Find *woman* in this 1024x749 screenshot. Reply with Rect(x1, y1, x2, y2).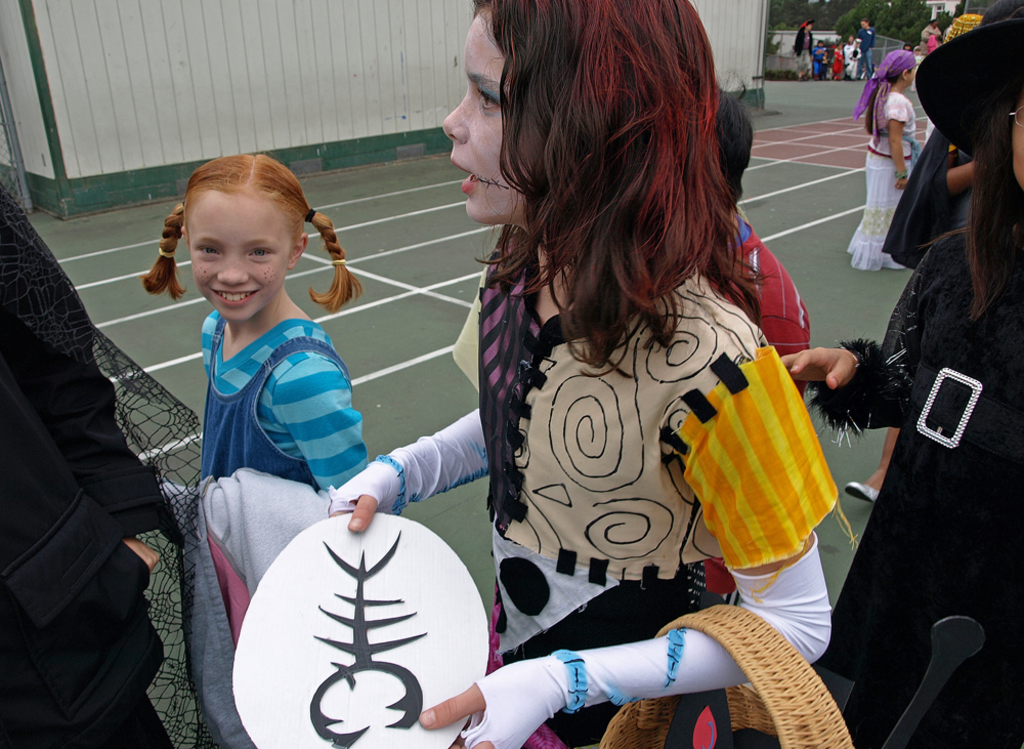
Rect(781, 15, 1023, 748).
